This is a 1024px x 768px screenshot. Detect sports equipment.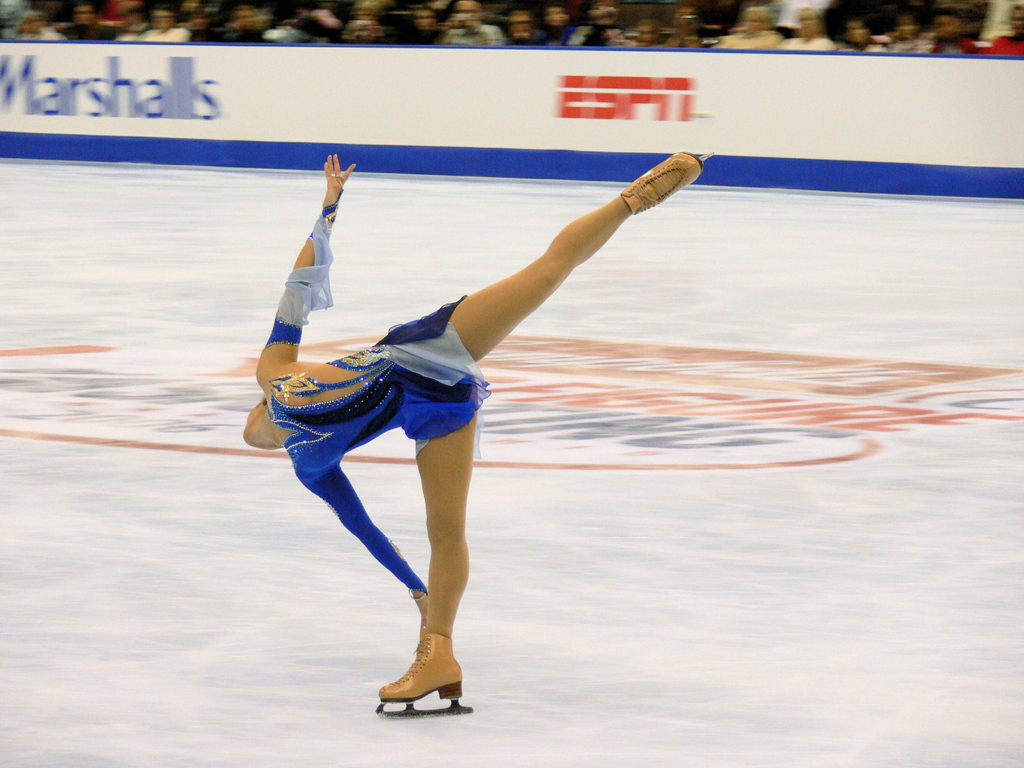
[376,624,473,717].
